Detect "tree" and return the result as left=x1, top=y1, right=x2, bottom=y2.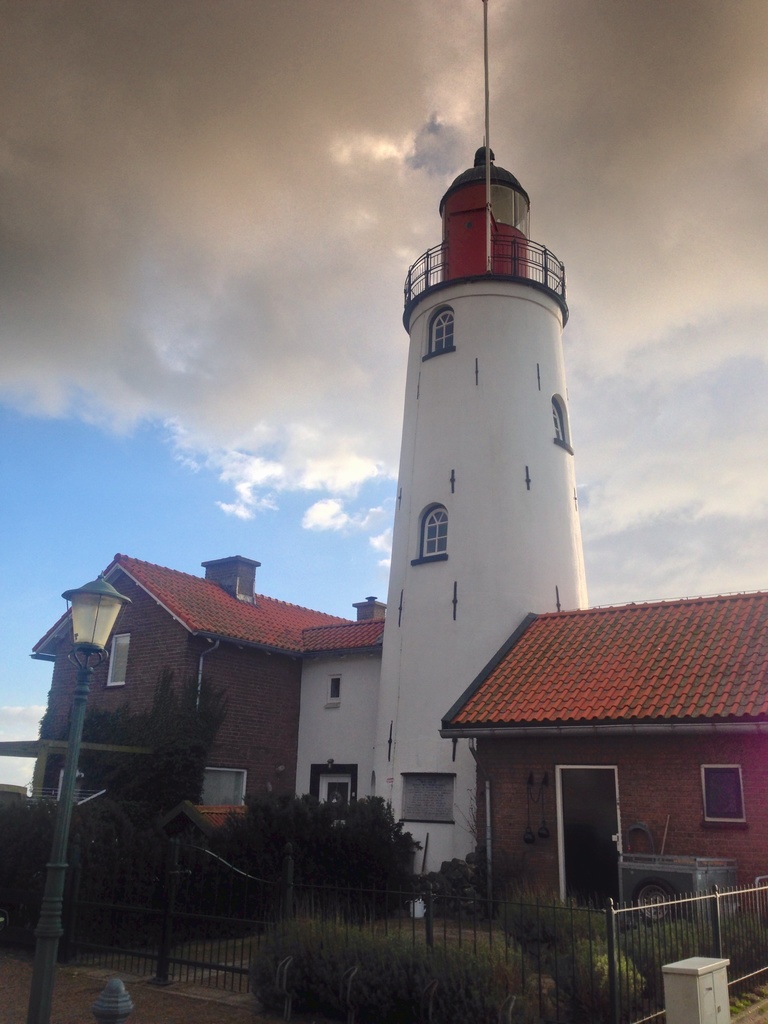
left=25, top=692, right=67, bottom=801.
